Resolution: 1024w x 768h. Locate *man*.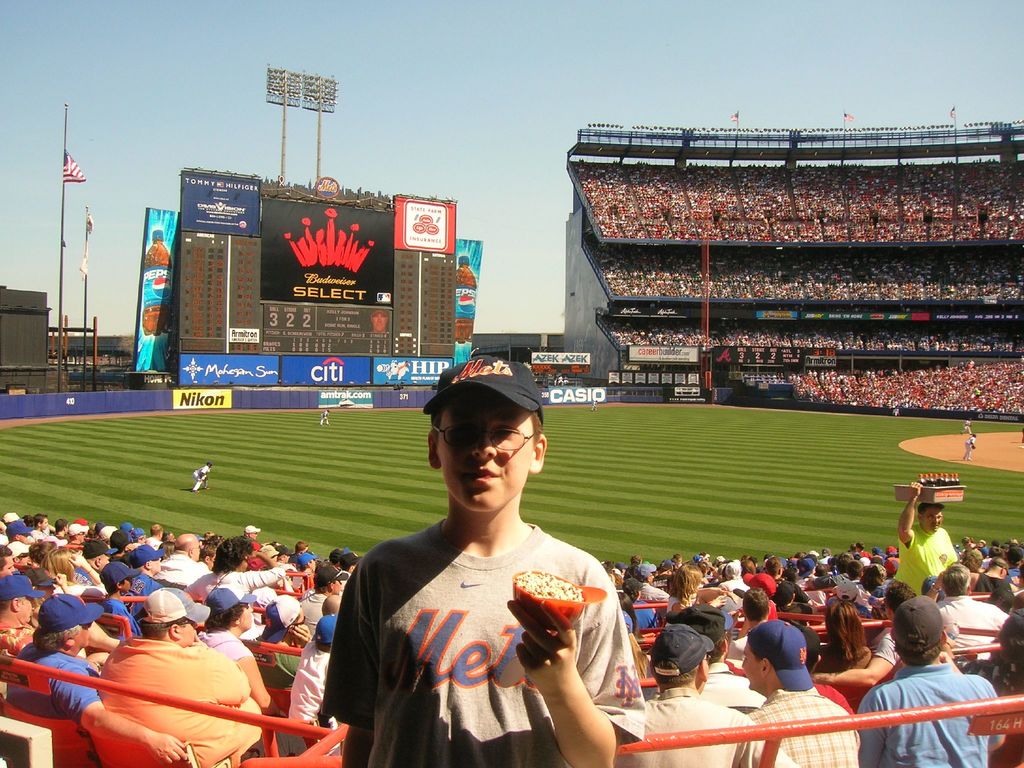
[192, 461, 209, 492].
